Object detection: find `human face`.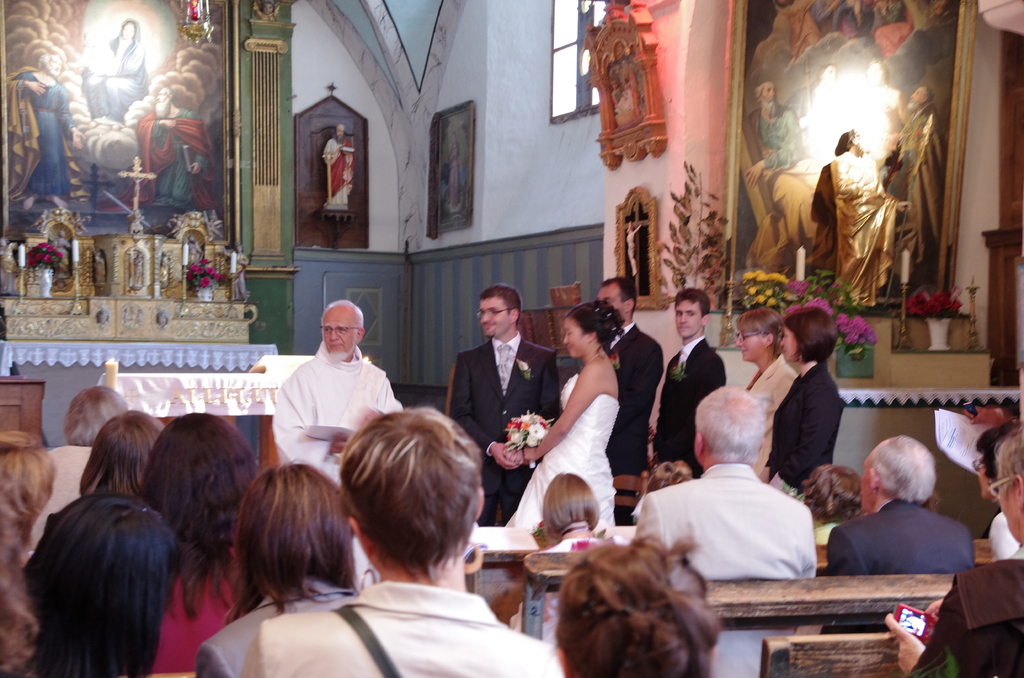
pyautogui.locateOnScreen(480, 300, 513, 337).
